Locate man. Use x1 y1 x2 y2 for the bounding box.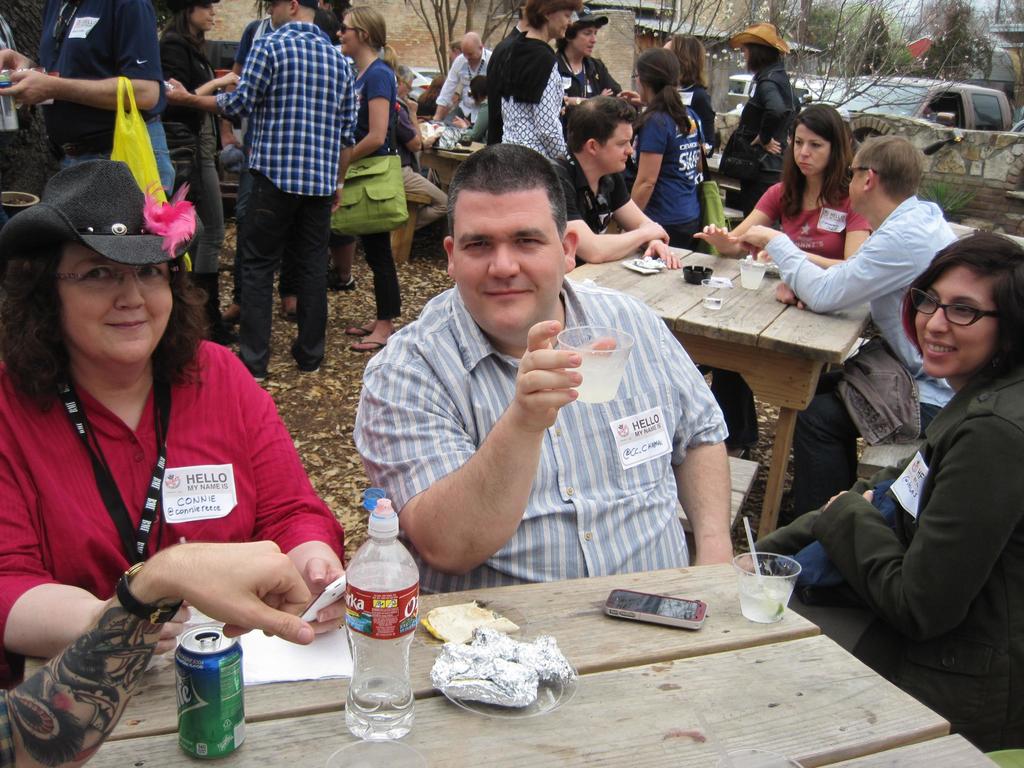
348 127 654 615.
